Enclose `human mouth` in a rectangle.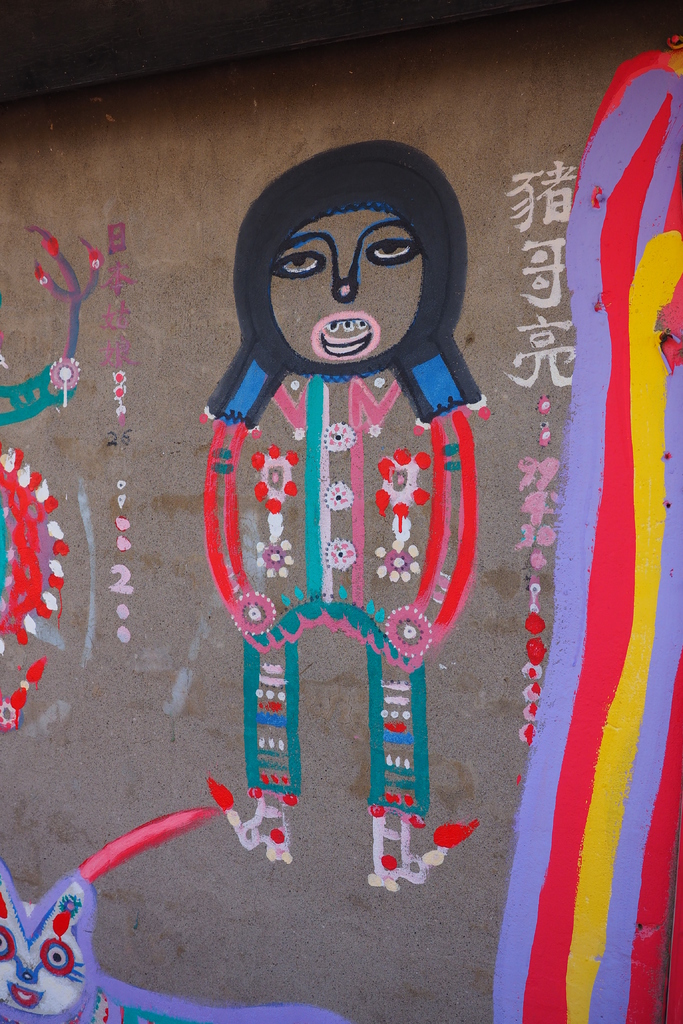
Rect(308, 310, 378, 359).
